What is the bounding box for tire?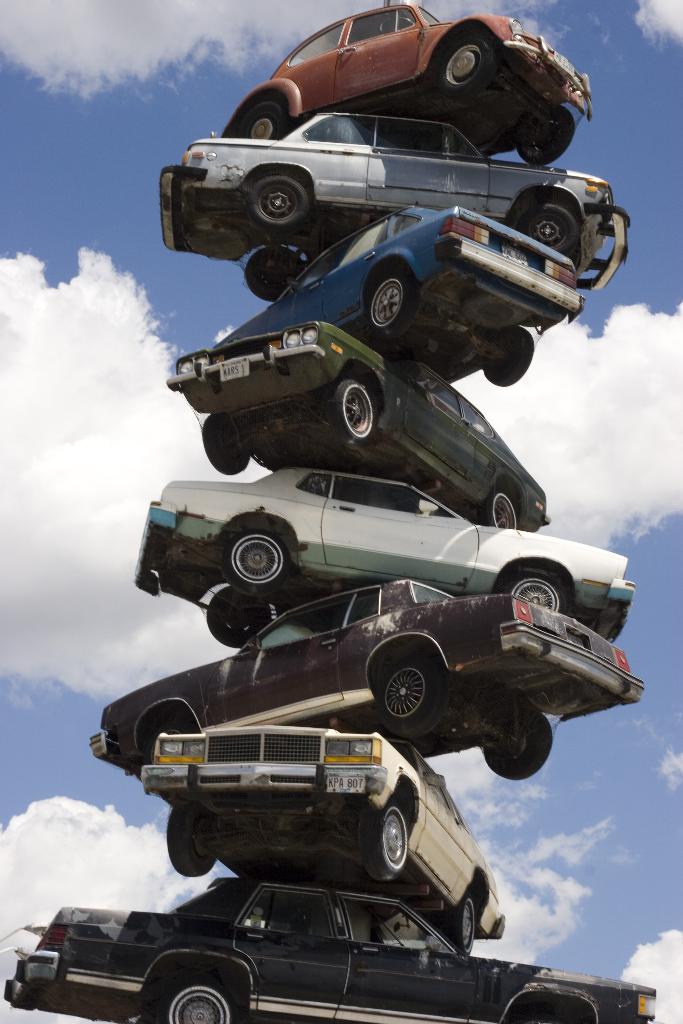
locate(161, 810, 222, 877).
